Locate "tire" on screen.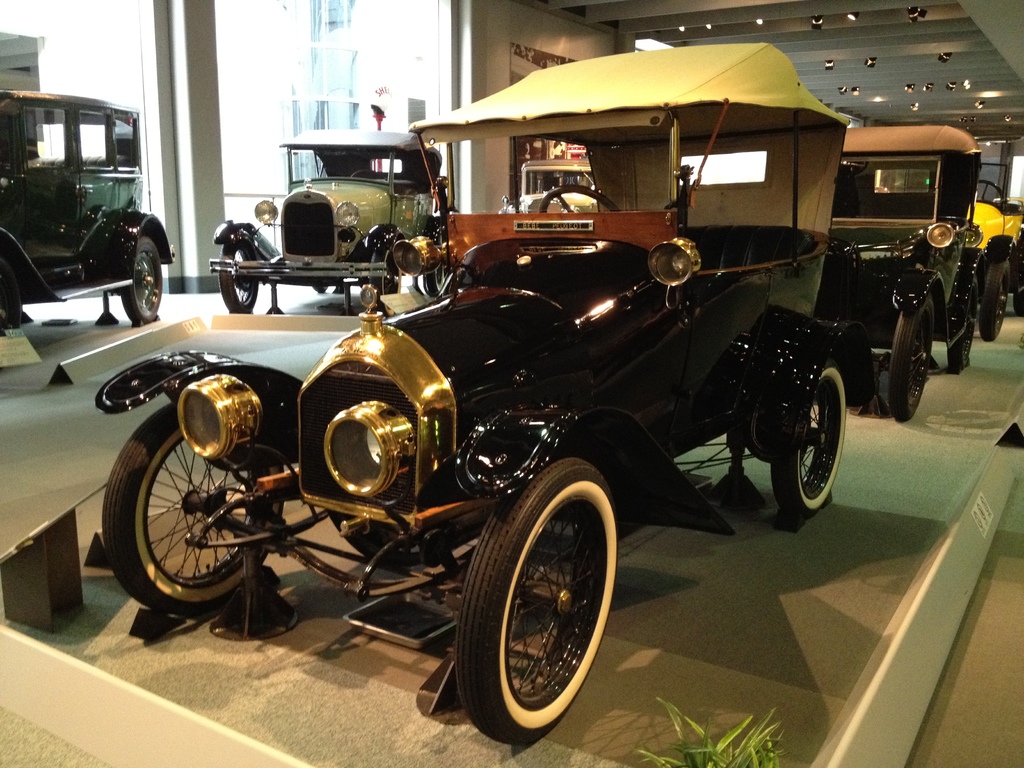
On screen at select_region(980, 259, 1010, 339).
